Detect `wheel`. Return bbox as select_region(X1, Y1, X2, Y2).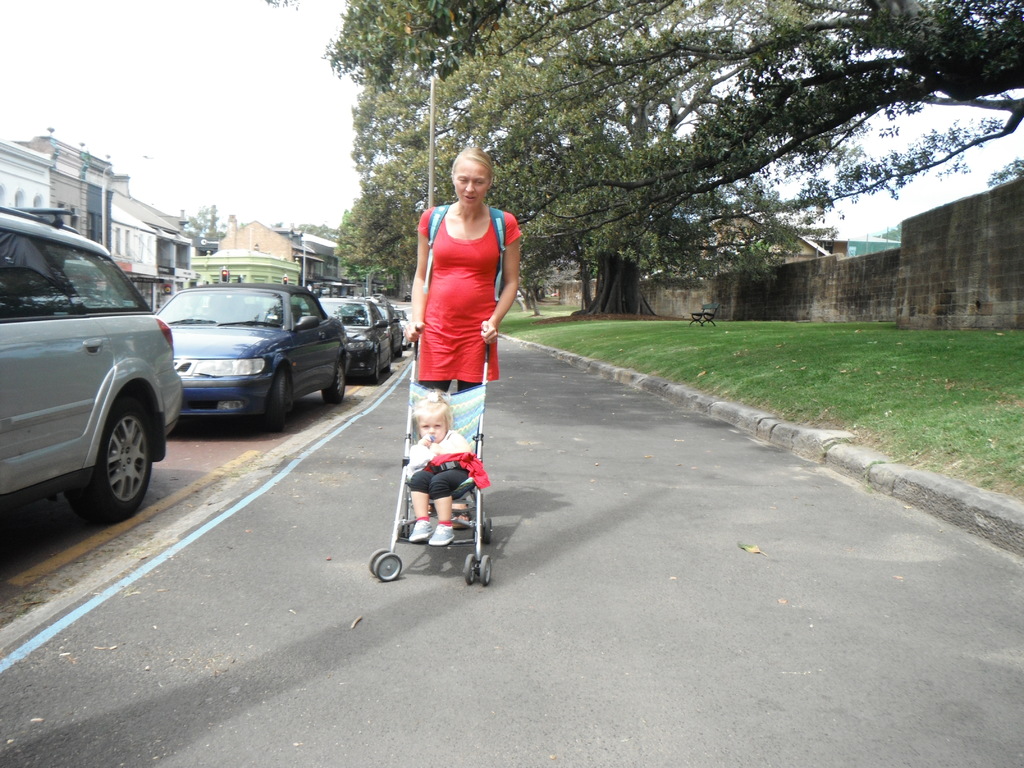
select_region(463, 554, 493, 585).
